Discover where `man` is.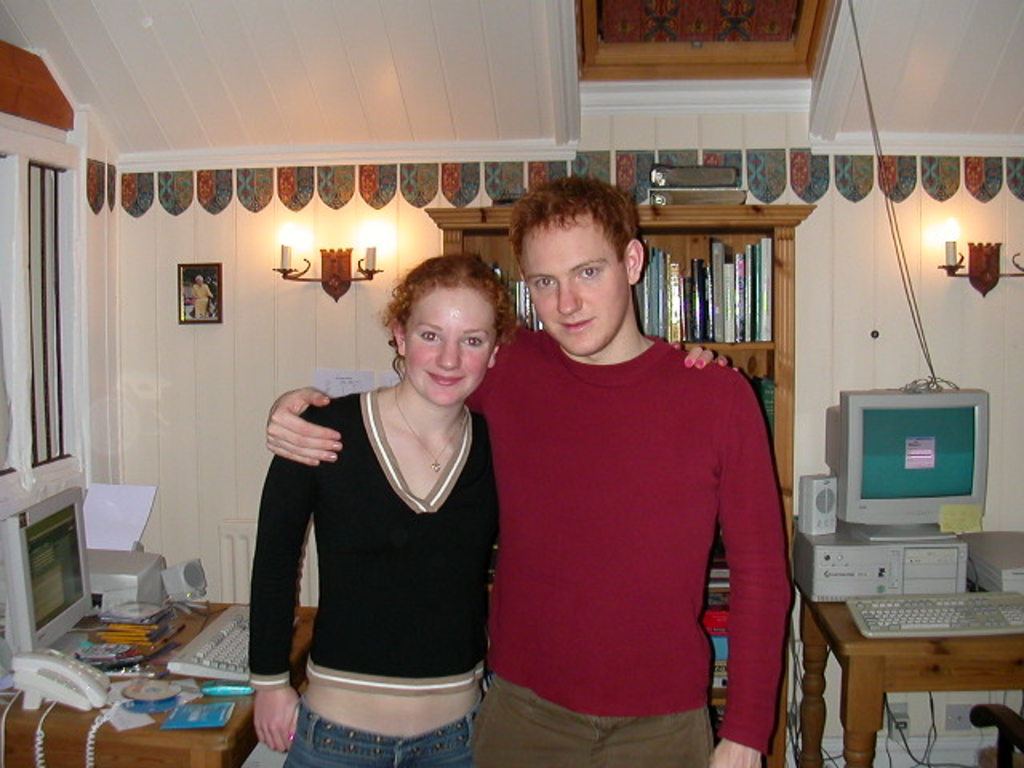
Discovered at locate(266, 170, 794, 766).
